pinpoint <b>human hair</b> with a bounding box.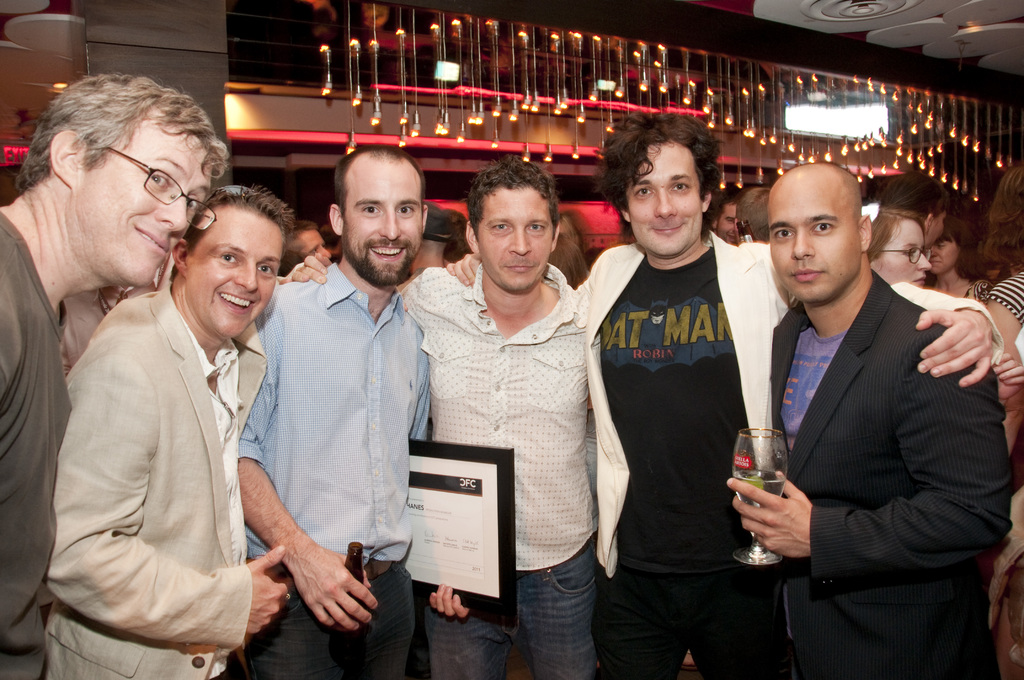
<region>854, 206, 927, 260</region>.
